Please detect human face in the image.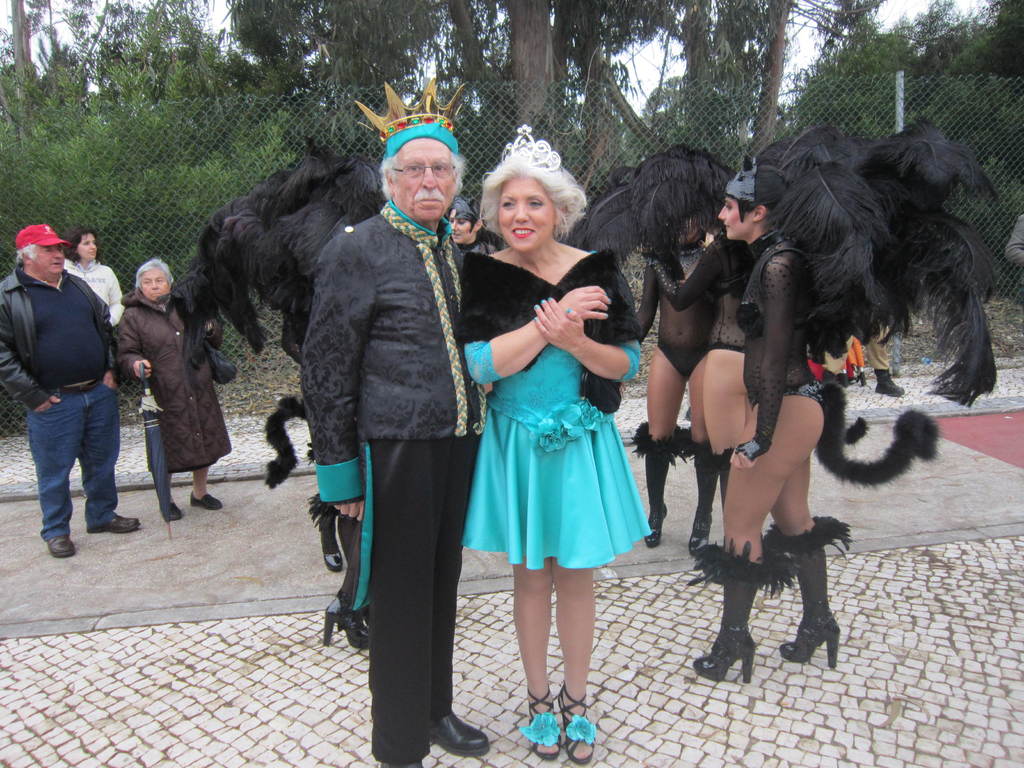
<region>394, 140, 451, 220</region>.
